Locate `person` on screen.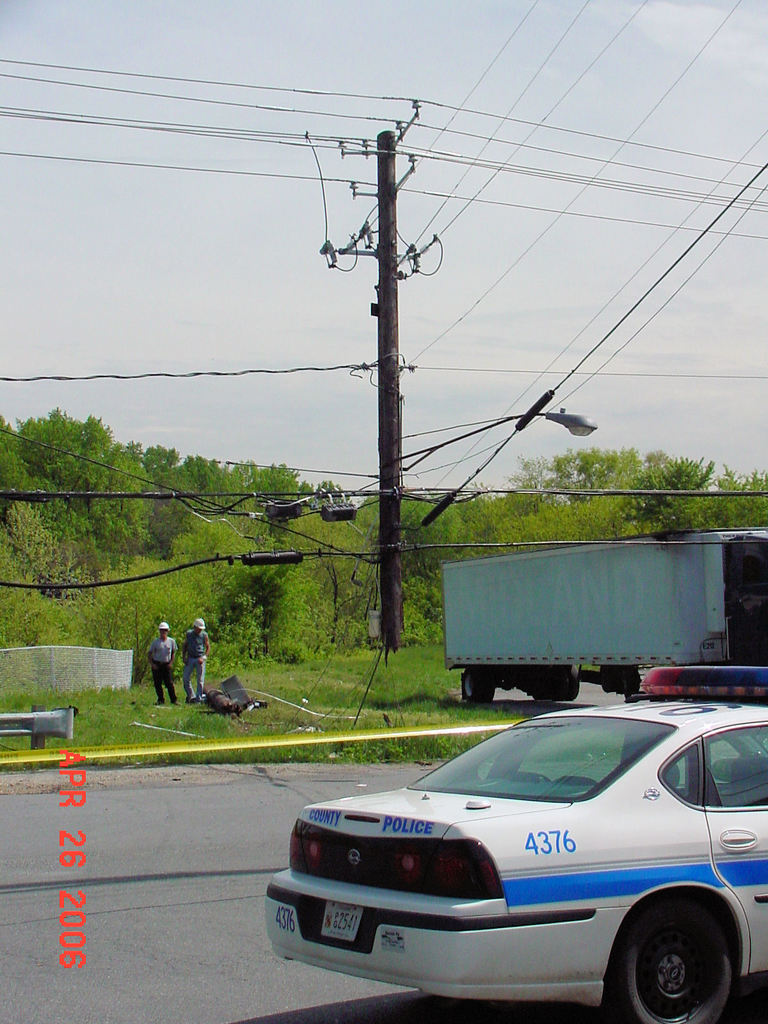
On screen at 180 616 210 700.
